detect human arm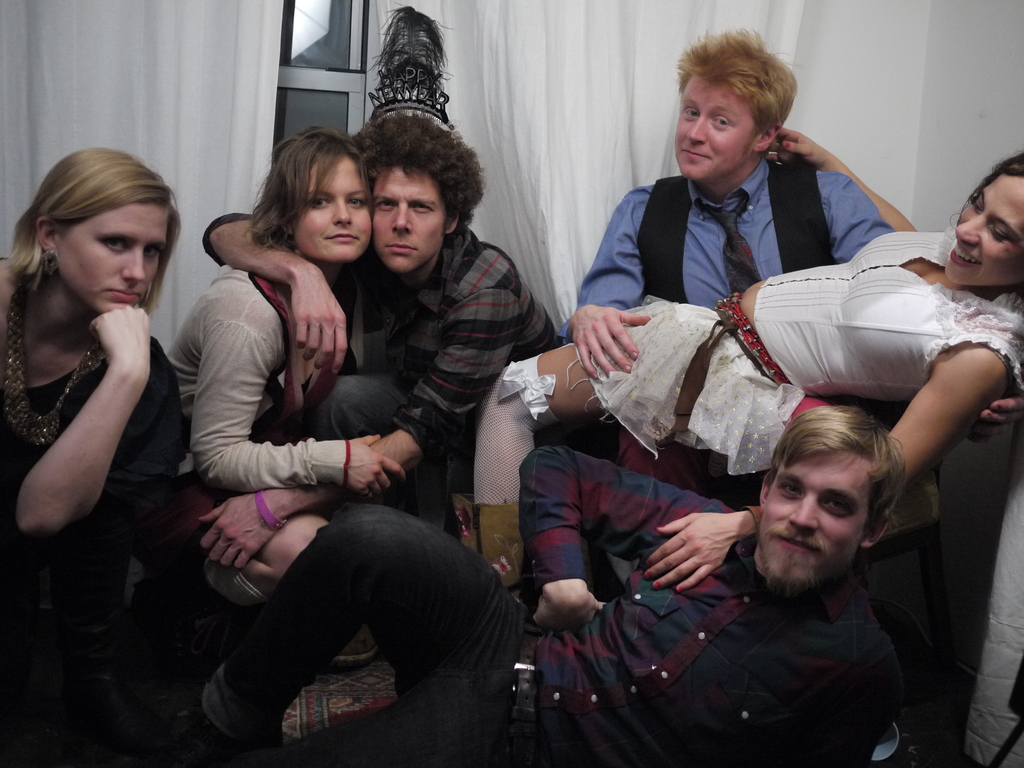
Rect(822, 166, 1023, 442)
